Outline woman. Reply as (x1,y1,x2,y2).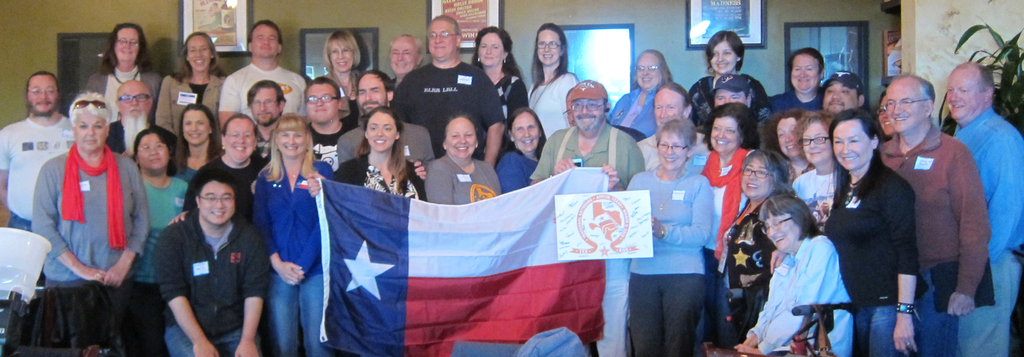
(251,112,336,356).
